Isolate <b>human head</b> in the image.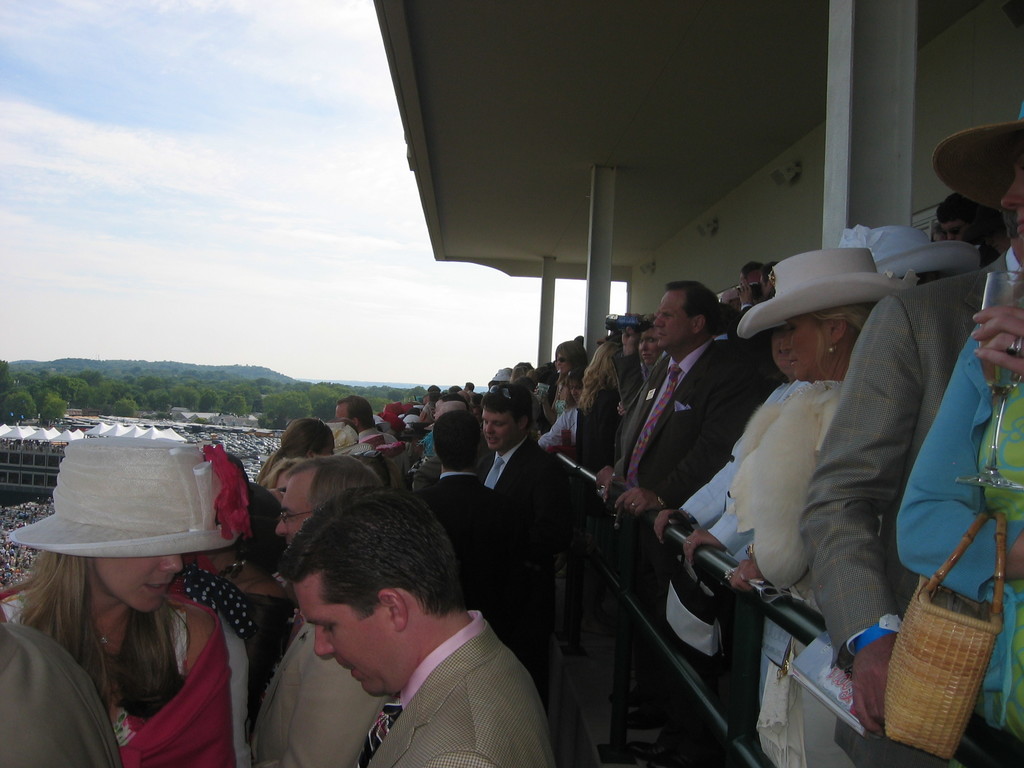
Isolated region: Rect(481, 386, 535, 452).
